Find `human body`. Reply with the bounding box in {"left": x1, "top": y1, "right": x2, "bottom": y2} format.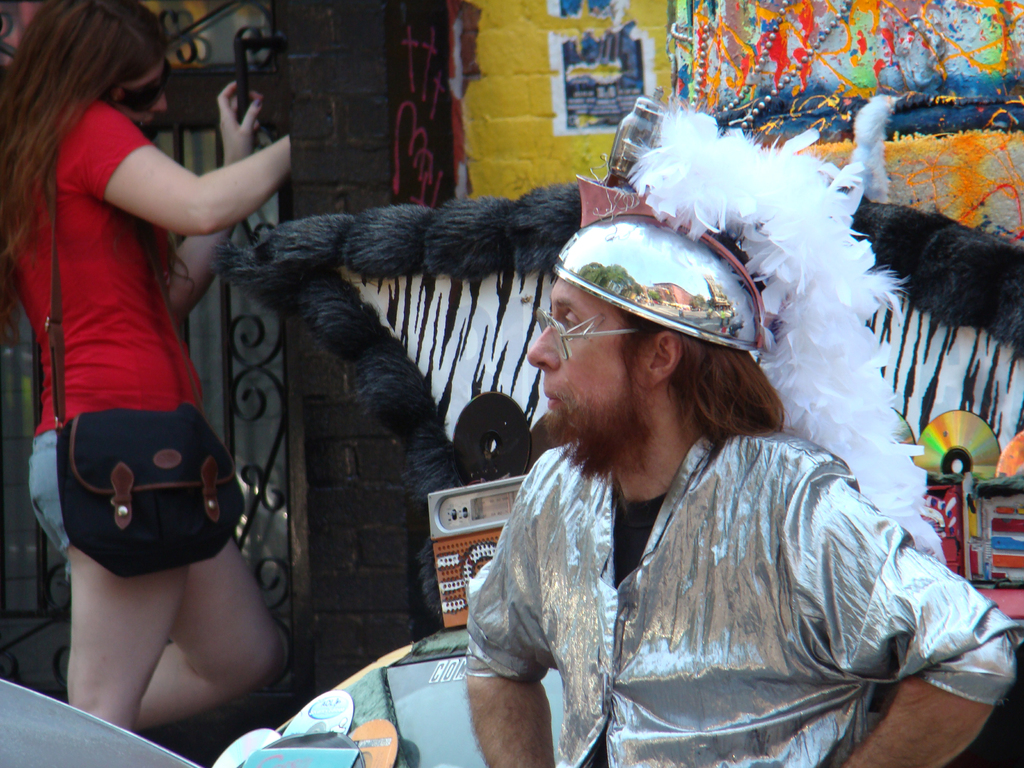
{"left": 463, "top": 435, "right": 1023, "bottom": 767}.
